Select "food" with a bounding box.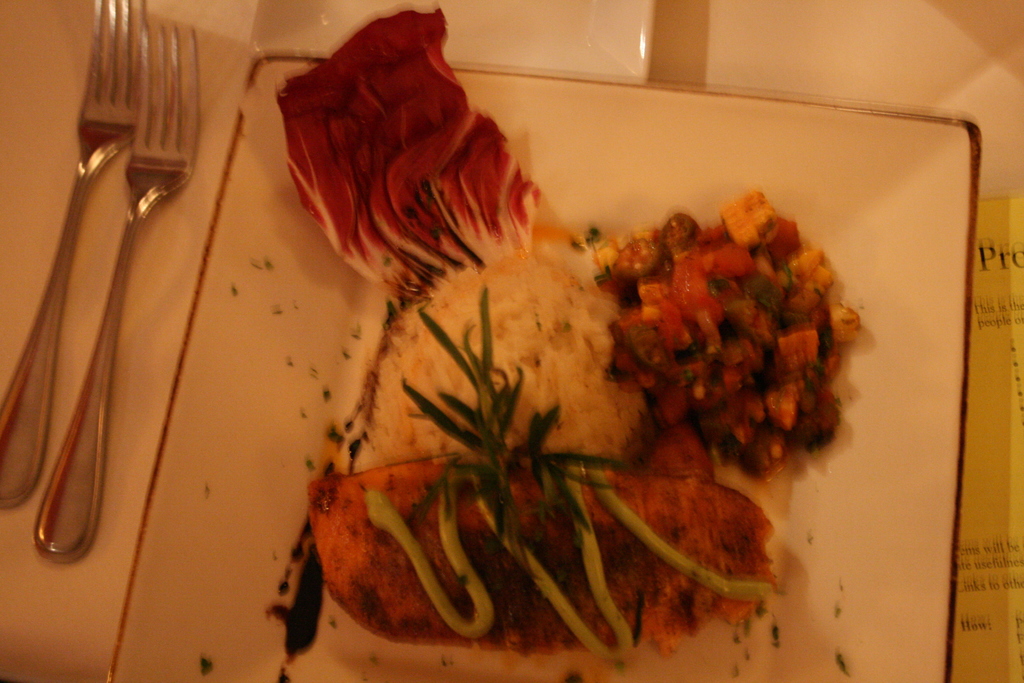
region(280, 12, 858, 664).
